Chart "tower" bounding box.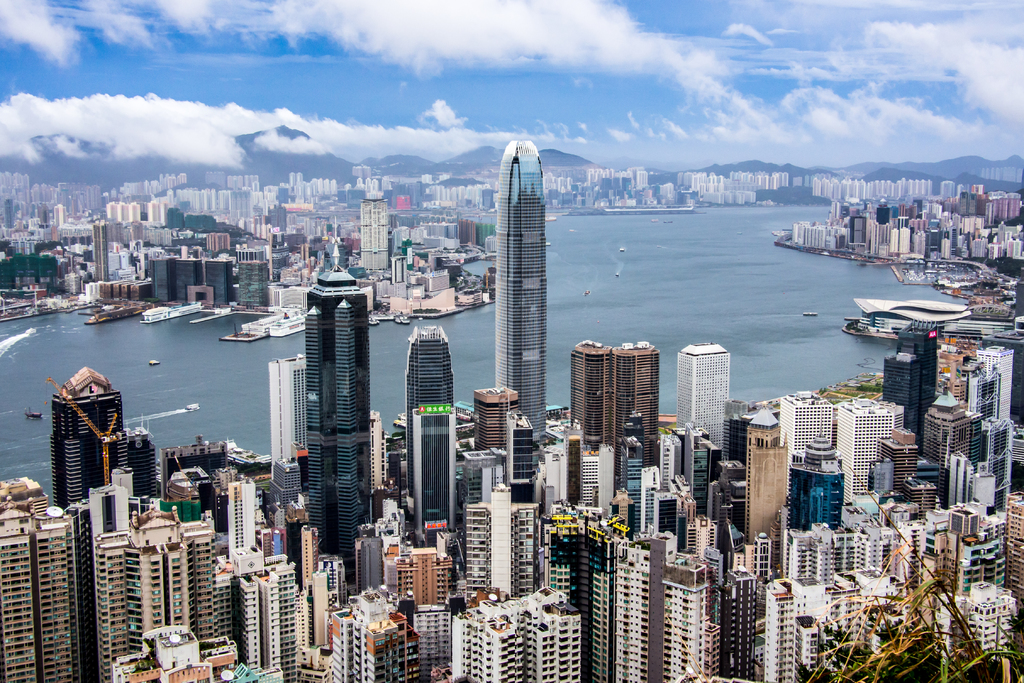
Charted: 769 395 844 470.
